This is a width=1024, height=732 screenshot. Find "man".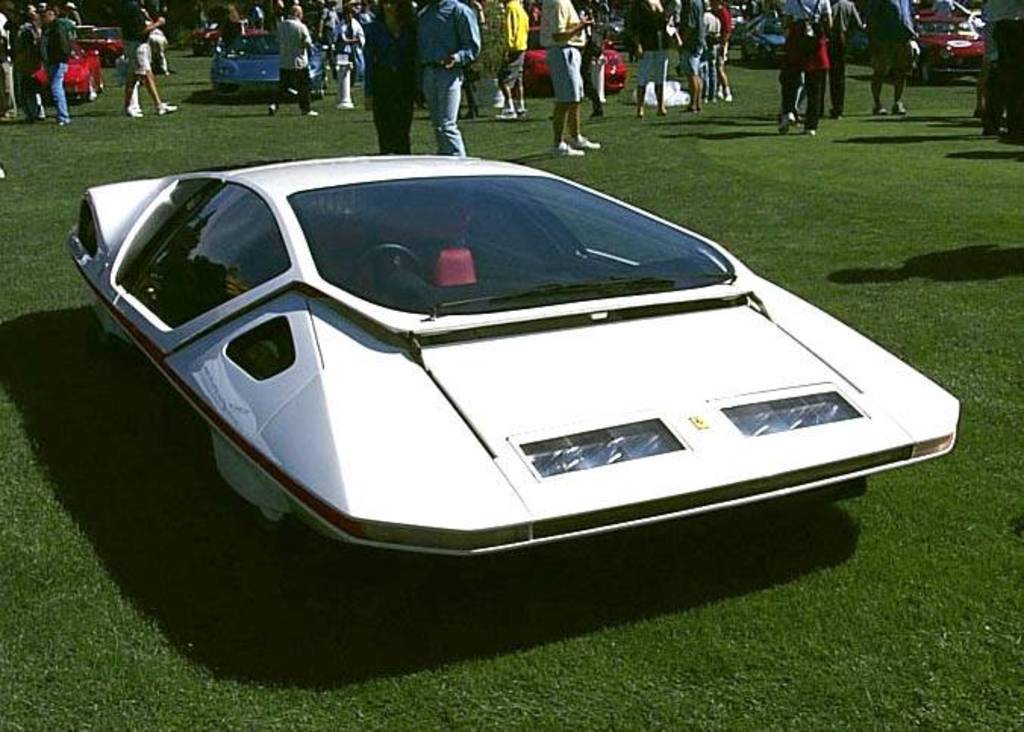
Bounding box: <box>345,0,370,74</box>.
